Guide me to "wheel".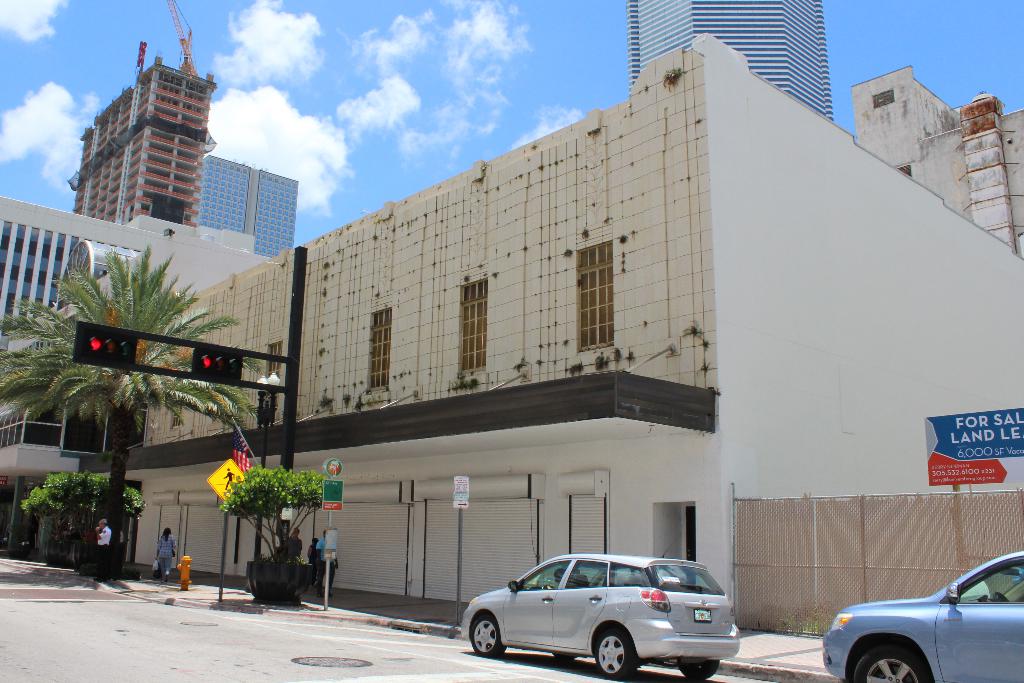
Guidance: (676, 659, 725, 680).
